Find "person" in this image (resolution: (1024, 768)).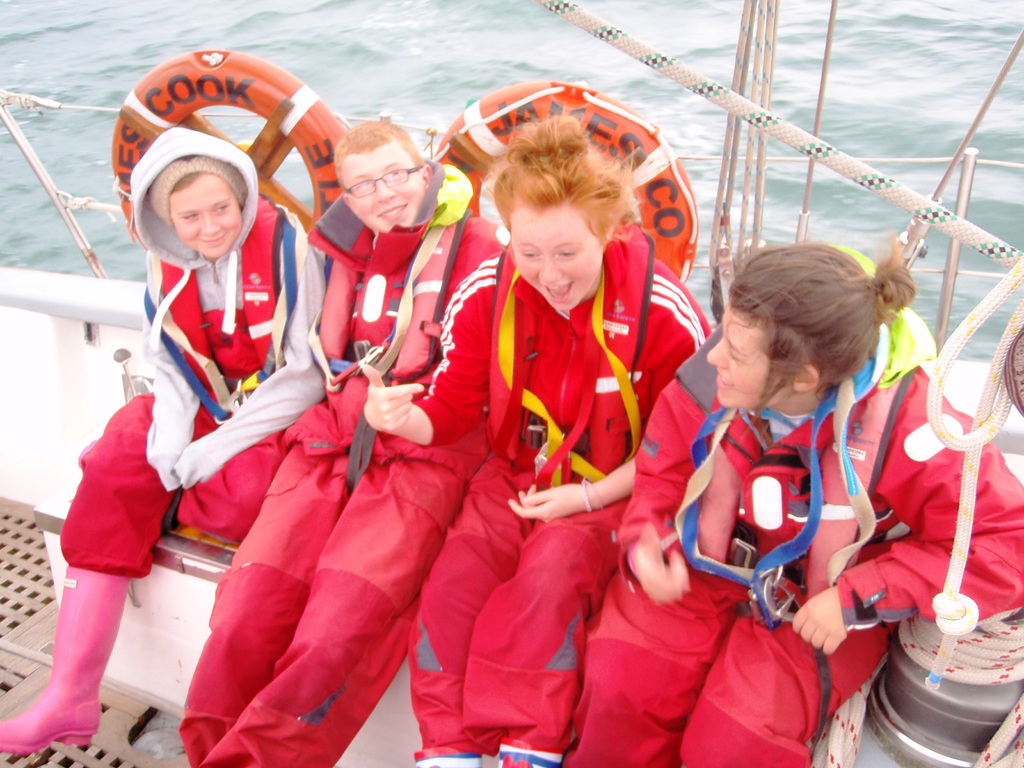
[left=0, top=122, right=336, bottom=758].
